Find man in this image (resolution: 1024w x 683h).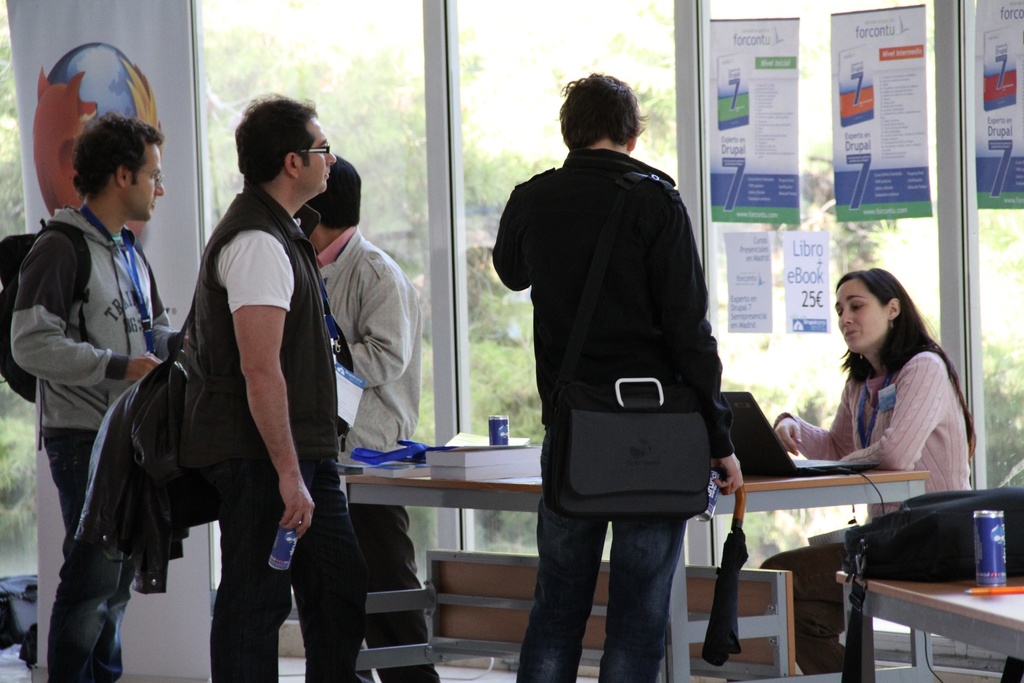
(left=486, top=62, right=748, bottom=671).
